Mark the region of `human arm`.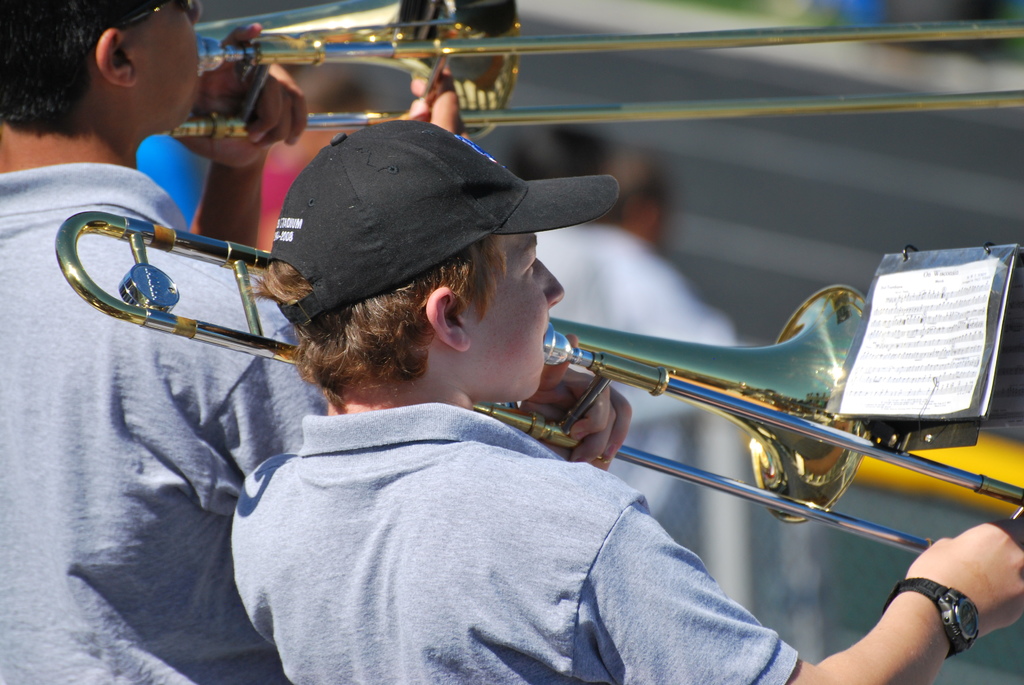
Region: 390 67 485 140.
